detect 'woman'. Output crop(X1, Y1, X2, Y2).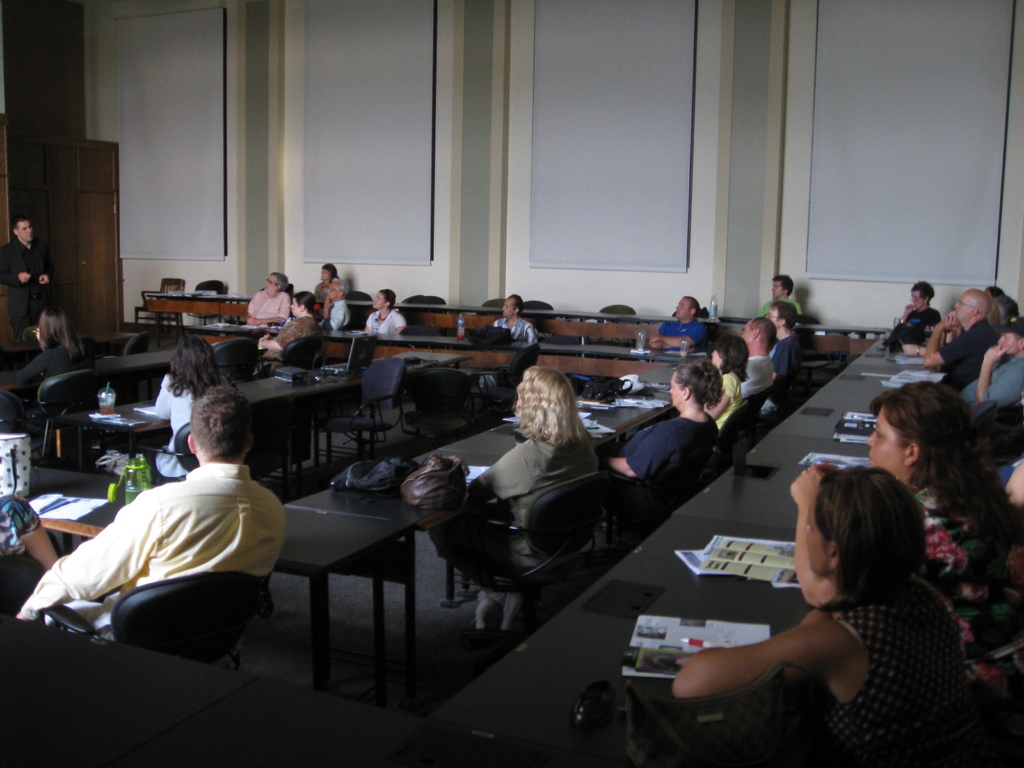
crop(148, 326, 227, 481).
